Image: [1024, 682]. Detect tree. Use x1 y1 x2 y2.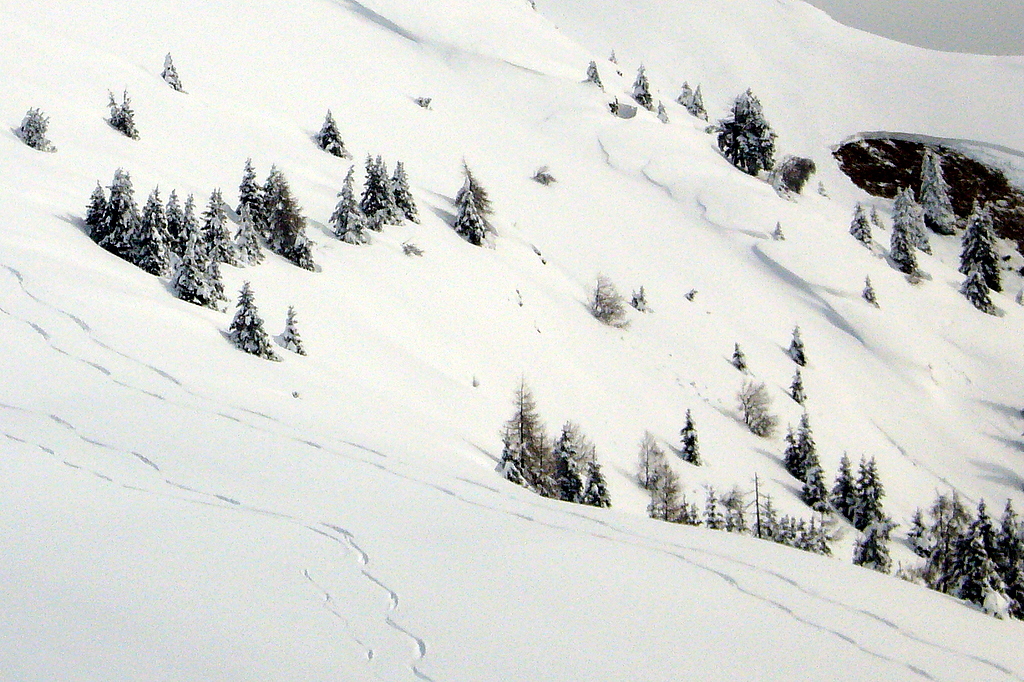
912 149 960 243.
